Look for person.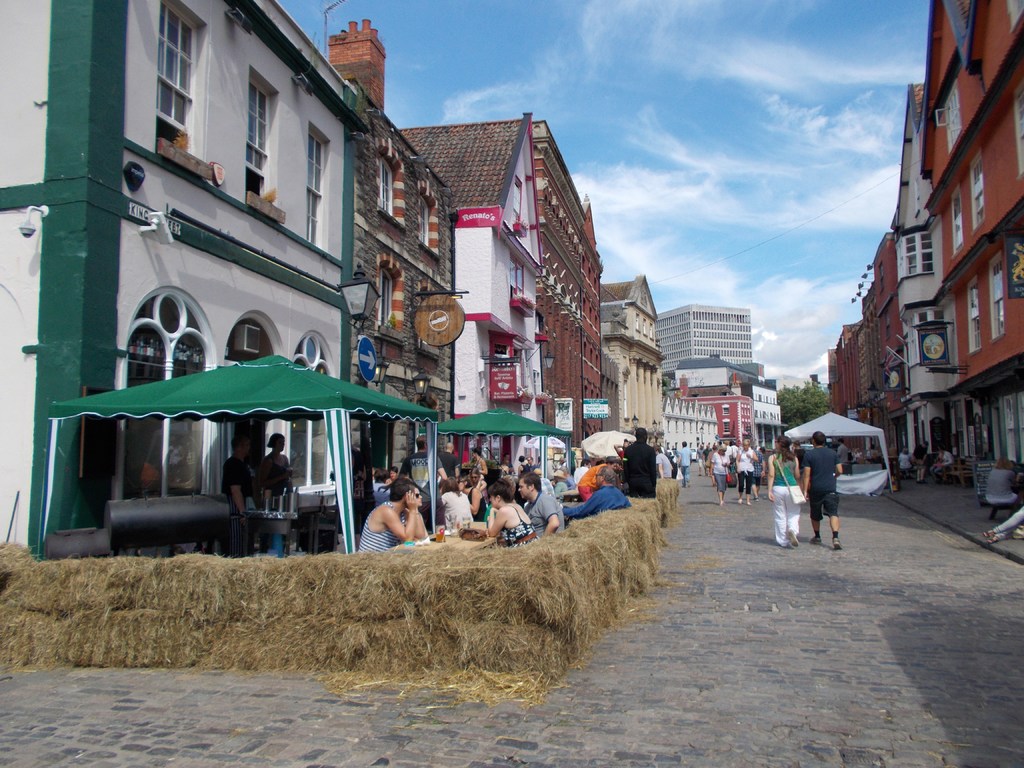
Found: <bbox>617, 425, 664, 495</bbox>.
